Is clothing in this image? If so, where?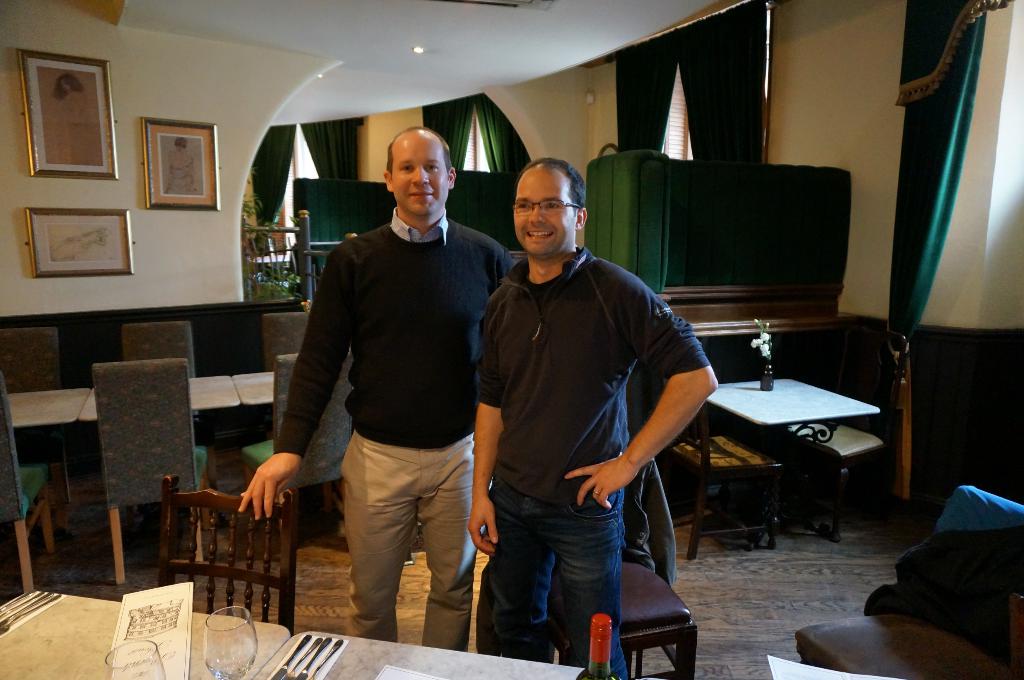
Yes, at 272:200:521:653.
